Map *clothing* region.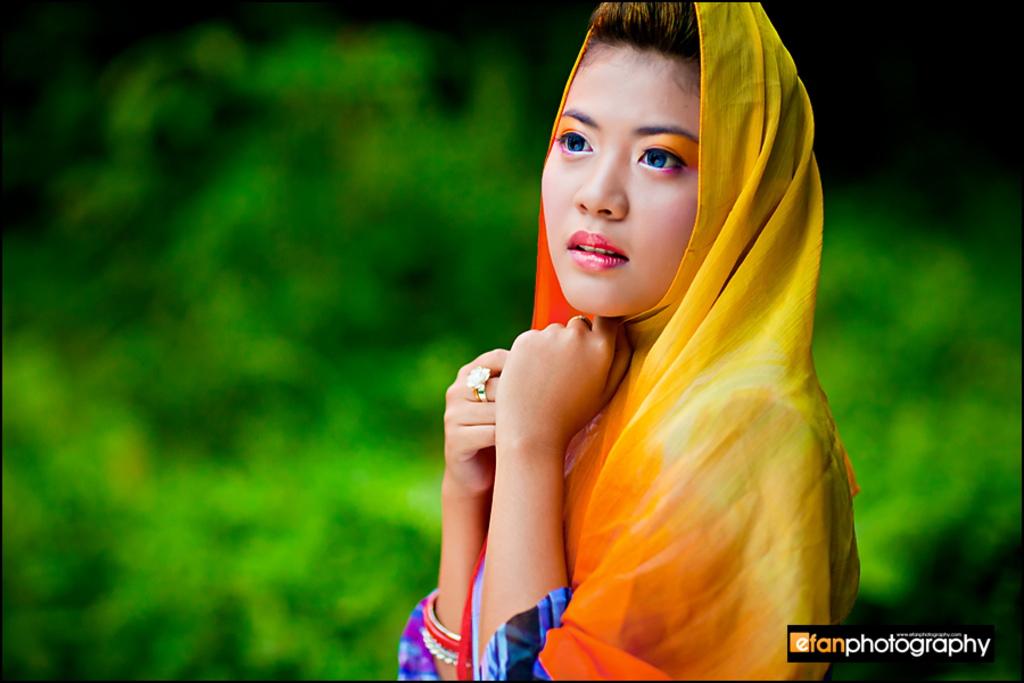
Mapped to l=455, t=129, r=869, b=659.
